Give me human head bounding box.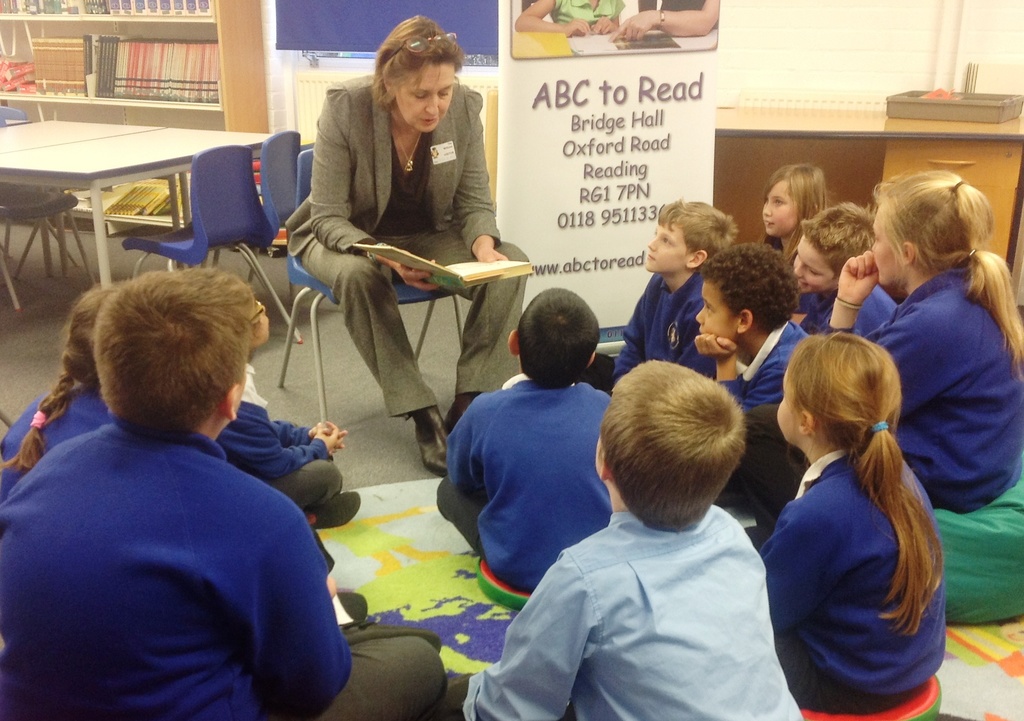
box=[872, 172, 994, 287].
